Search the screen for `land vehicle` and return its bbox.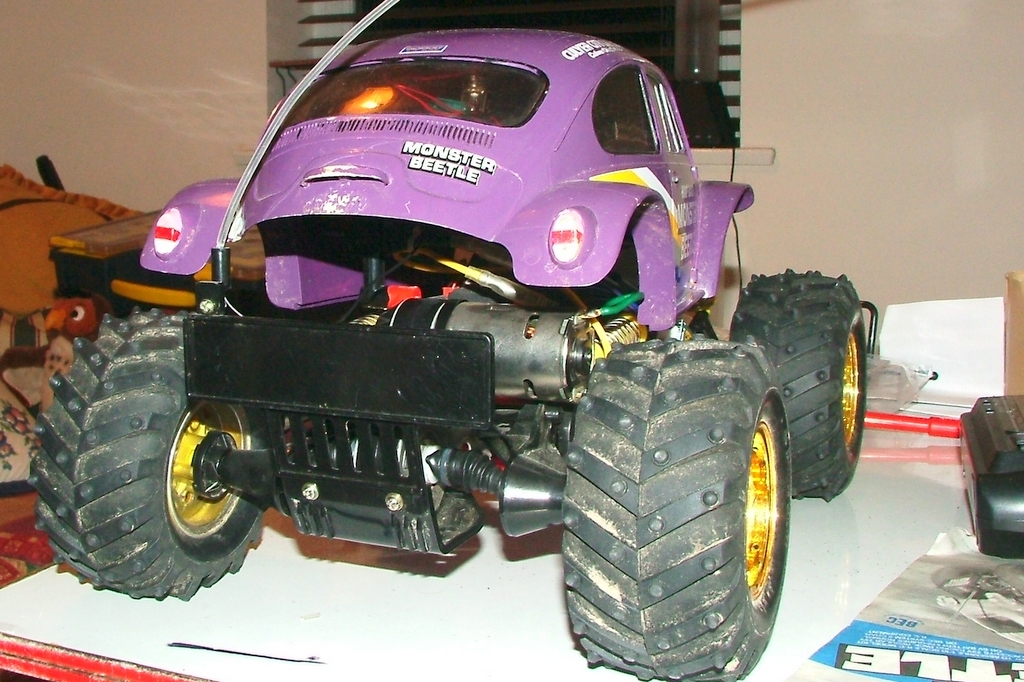
Found: bbox=(29, 2, 940, 681).
